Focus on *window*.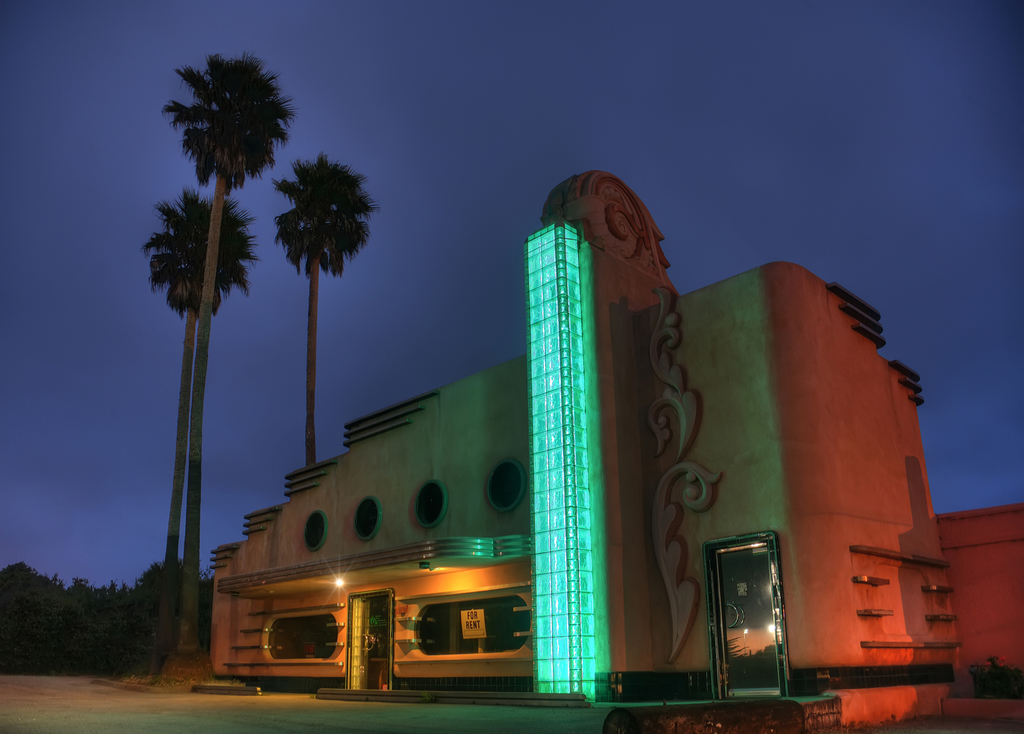
Focused at select_region(307, 511, 328, 550).
